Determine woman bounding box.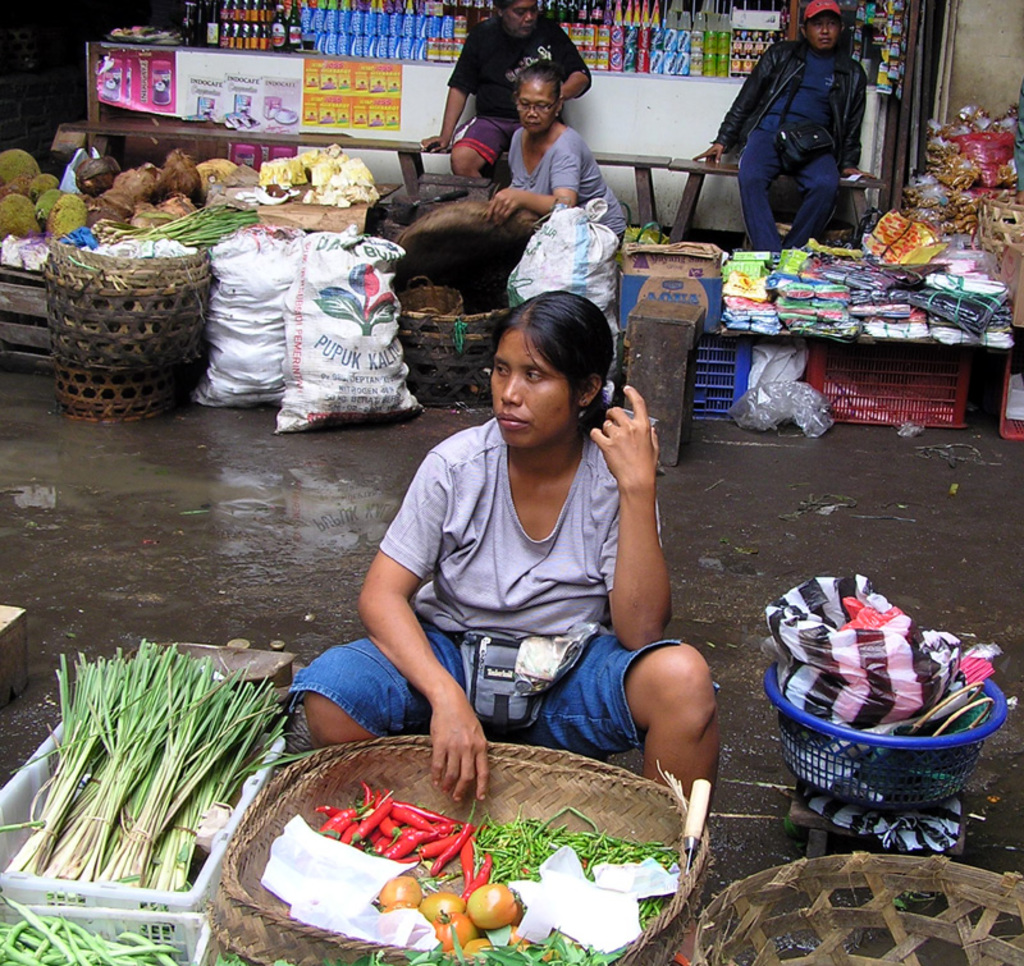
Determined: <box>420,0,591,182</box>.
